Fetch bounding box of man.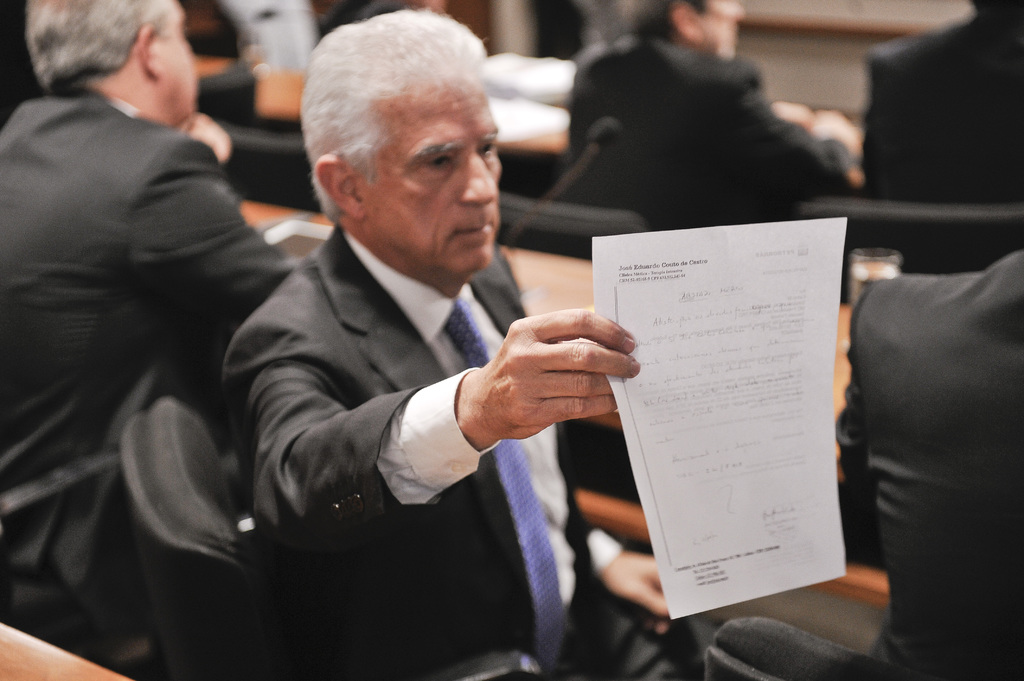
Bbox: left=567, top=0, right=873, bottom=246.
